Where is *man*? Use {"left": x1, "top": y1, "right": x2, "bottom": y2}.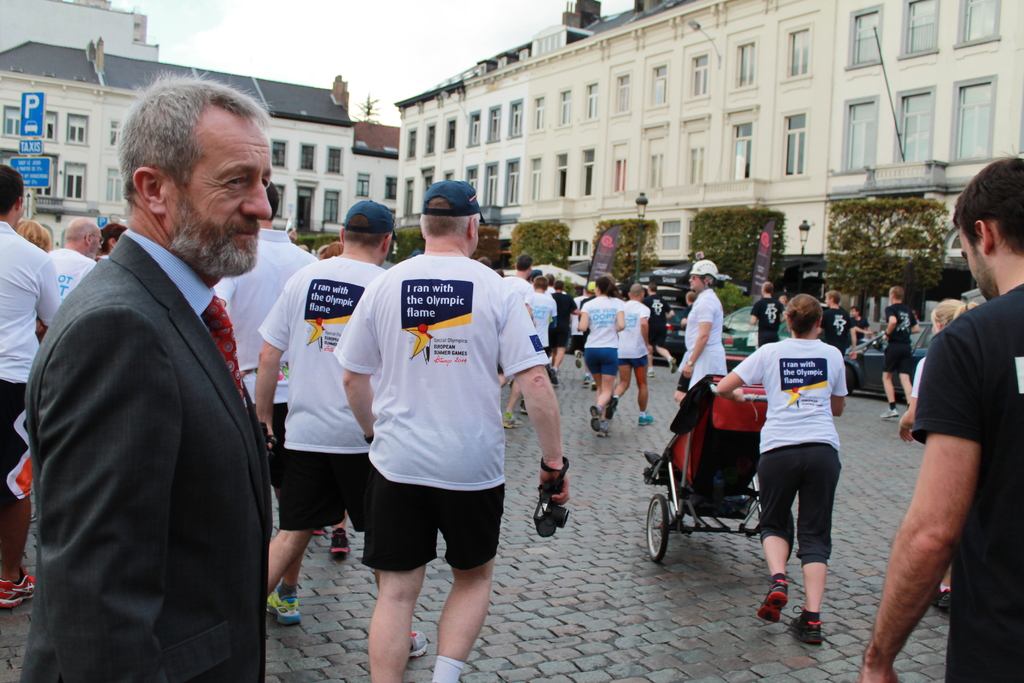
{"left": 18, "top": 74, "right": 278, "bottom": 682}.
